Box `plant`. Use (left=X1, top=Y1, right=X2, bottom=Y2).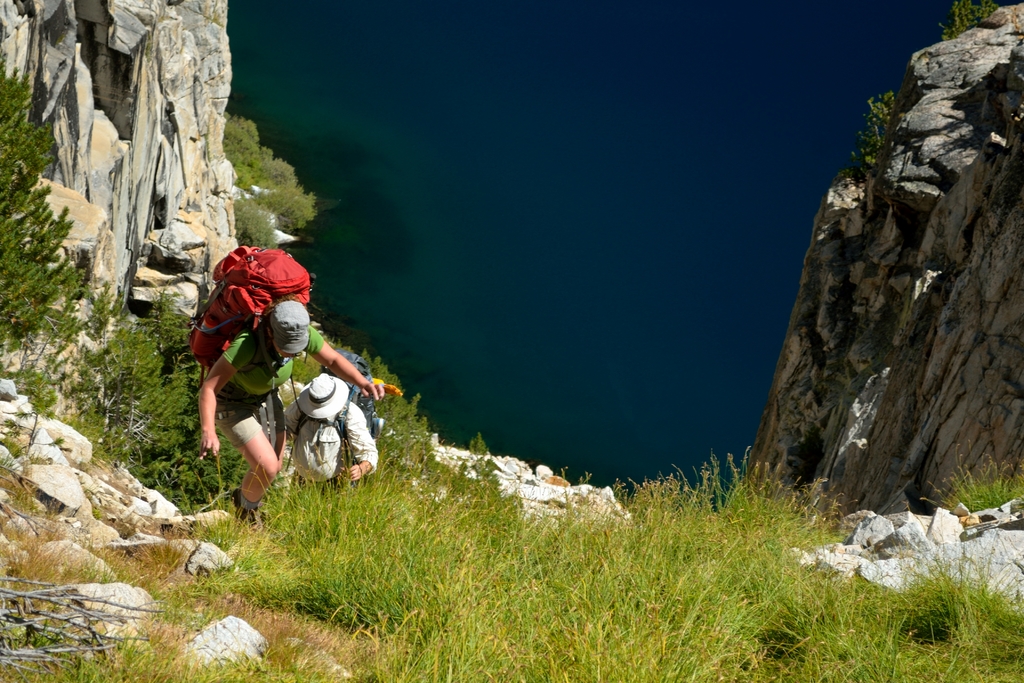
(left=156, top=291, right=198, bottom=328).
